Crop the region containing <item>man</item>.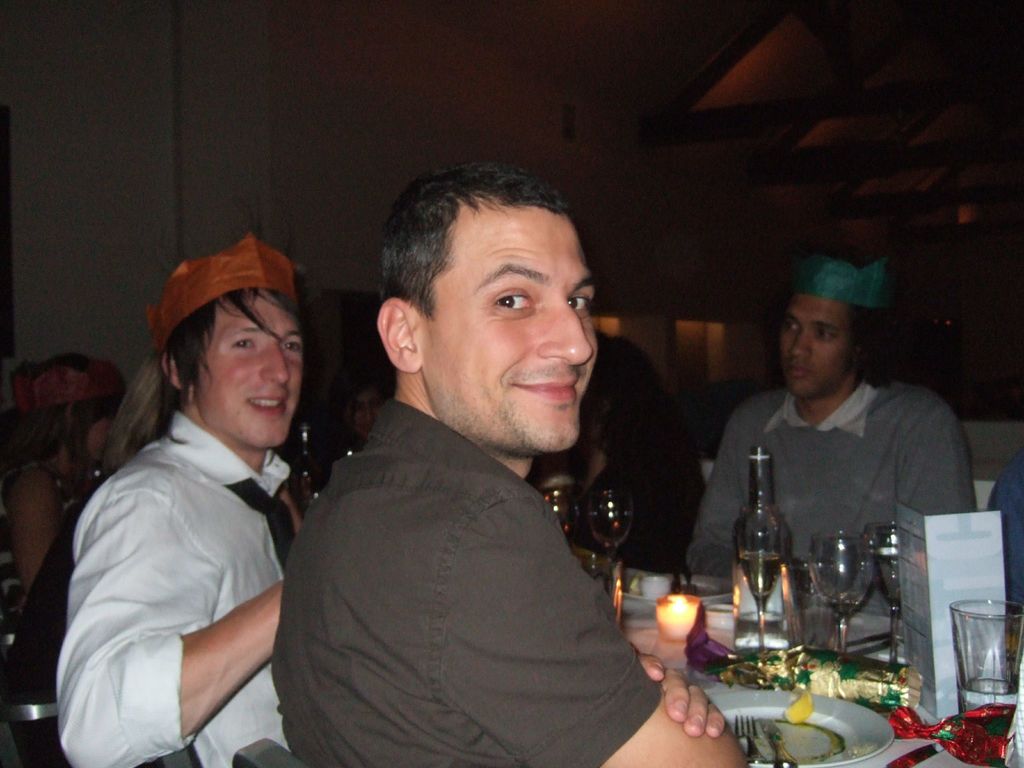
Crop region: 683, 254, 979, 579.
